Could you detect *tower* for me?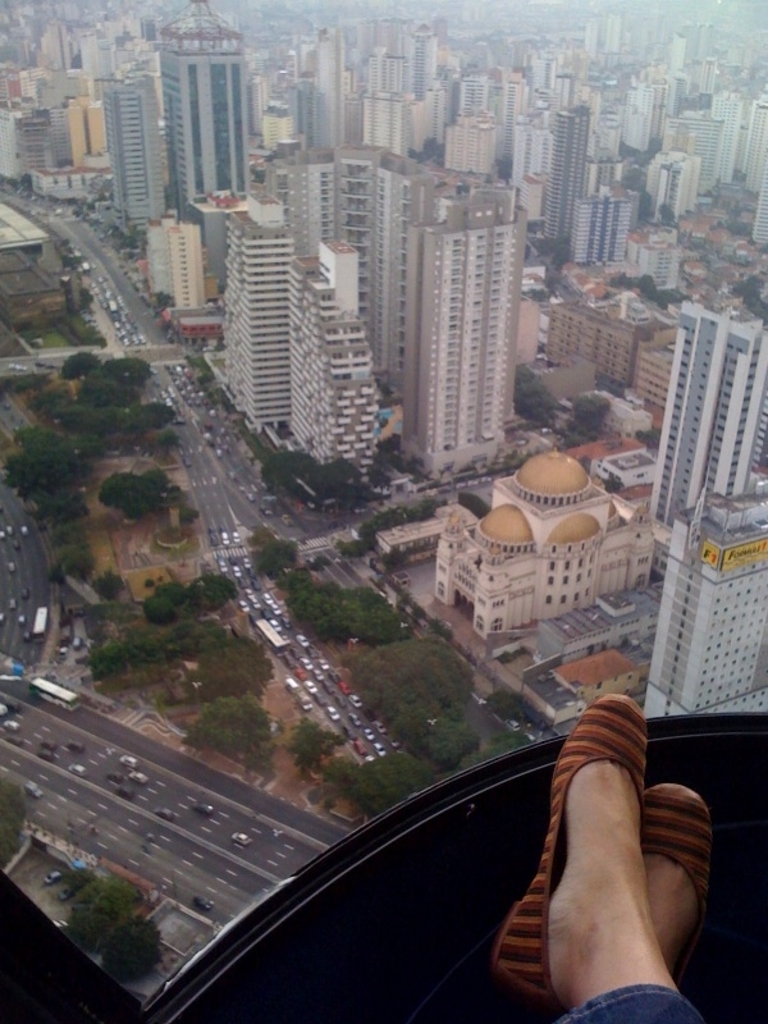
Detection result: [161, 20, 230, 278].
